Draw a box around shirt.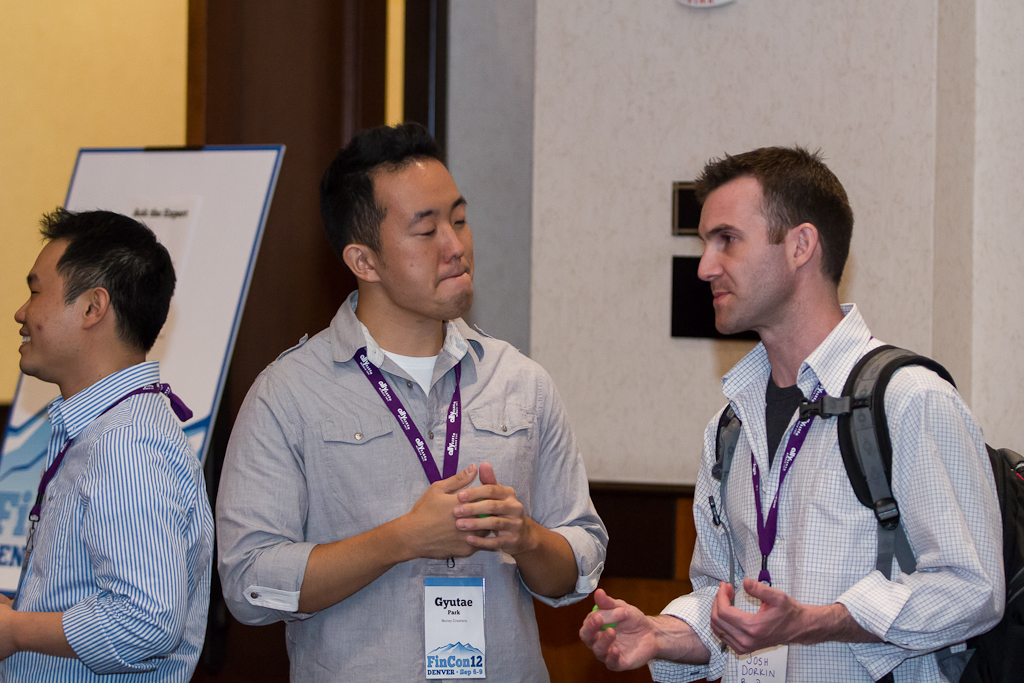
bbox(645, 300, 1006, 682).
